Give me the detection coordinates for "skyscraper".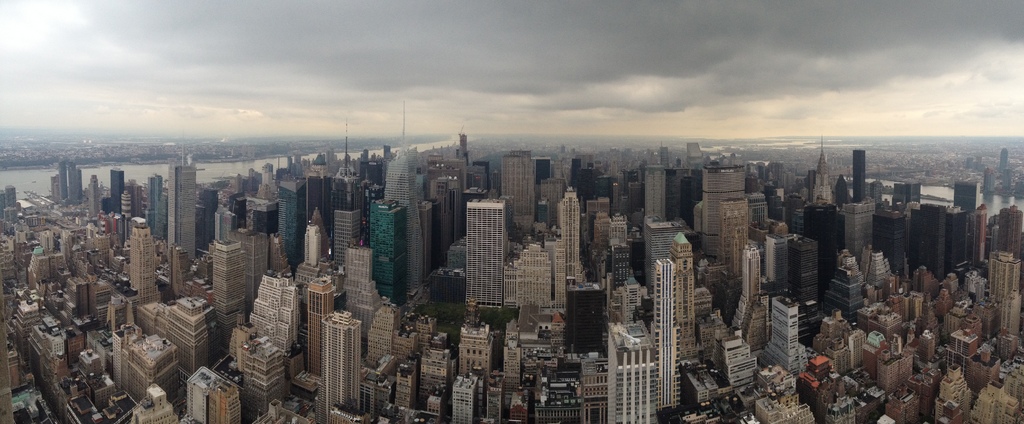
crop(64, 161, 81, 204).
